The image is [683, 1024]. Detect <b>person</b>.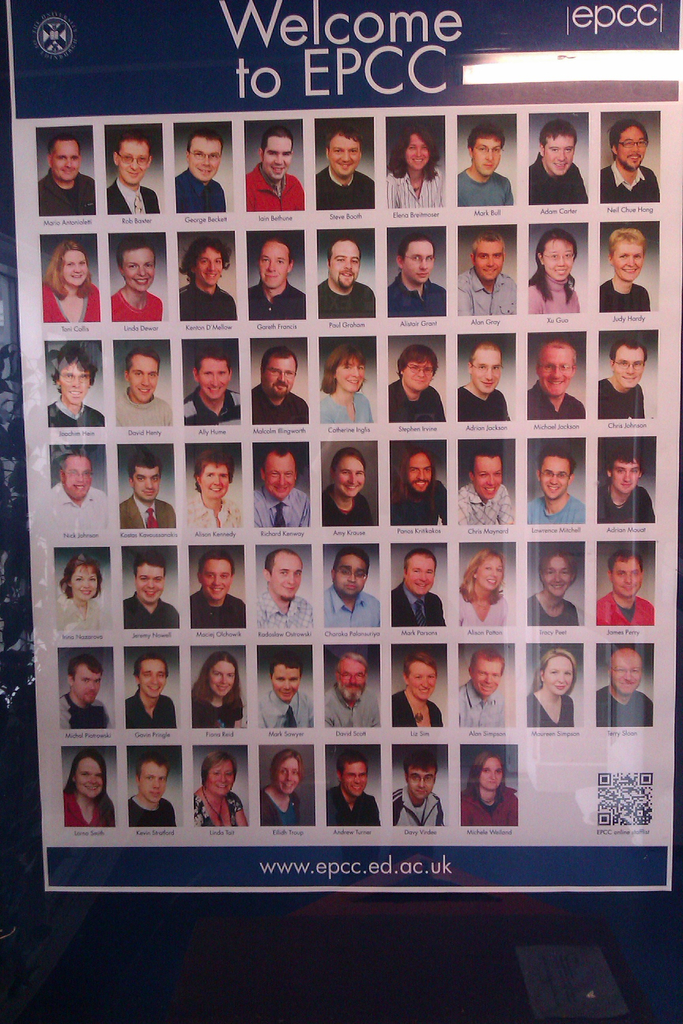
Detection: 108, 138, 165, 212.
